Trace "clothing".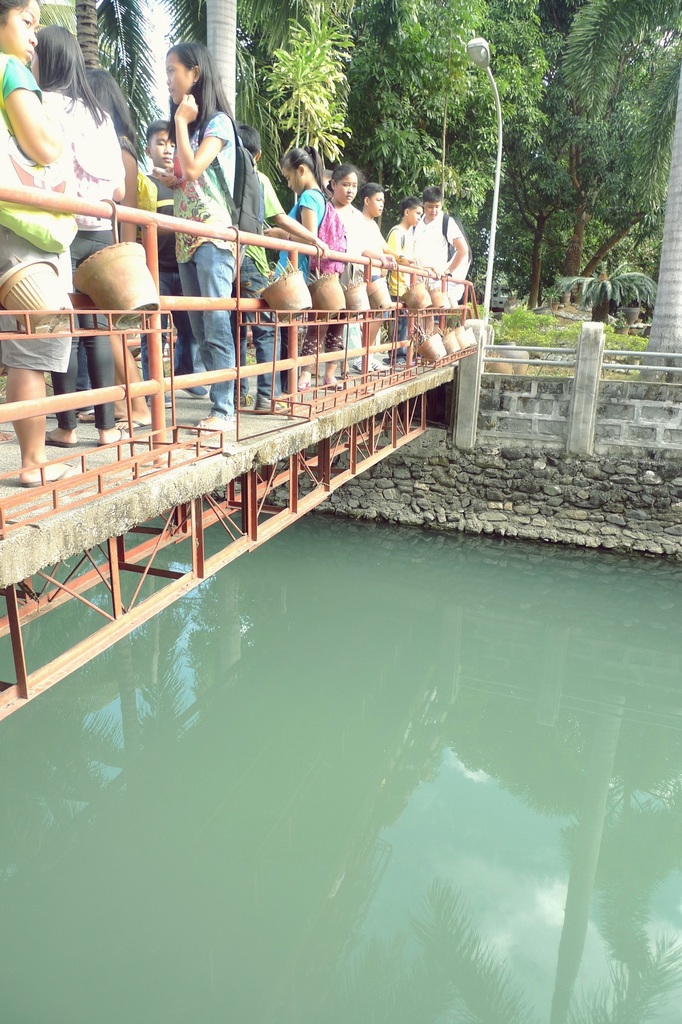
Traced to (0,56,55,364).
